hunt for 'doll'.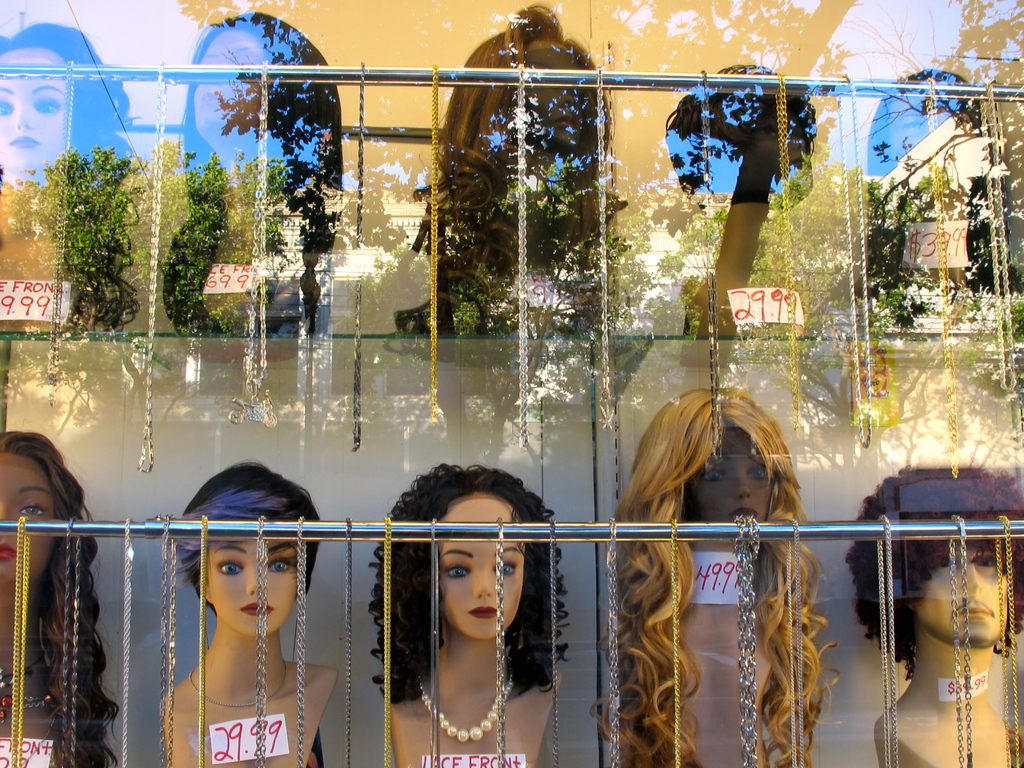
Hunted down at rect(874, 67, 1018, 326).
